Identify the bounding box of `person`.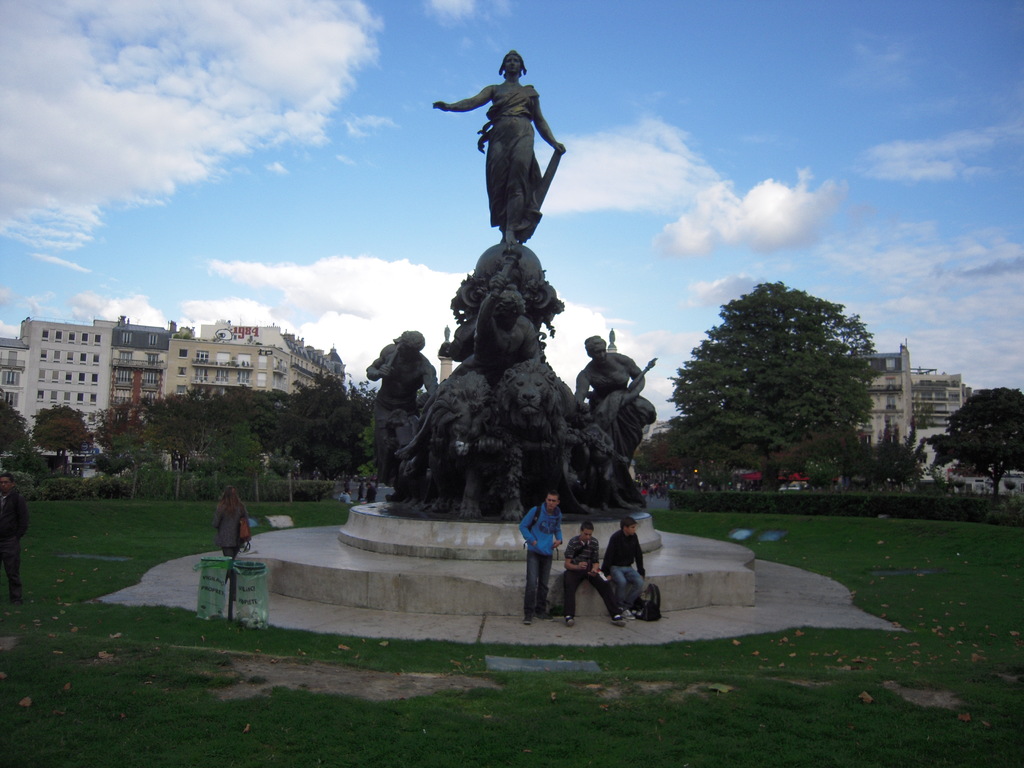
559 521 628 628.
